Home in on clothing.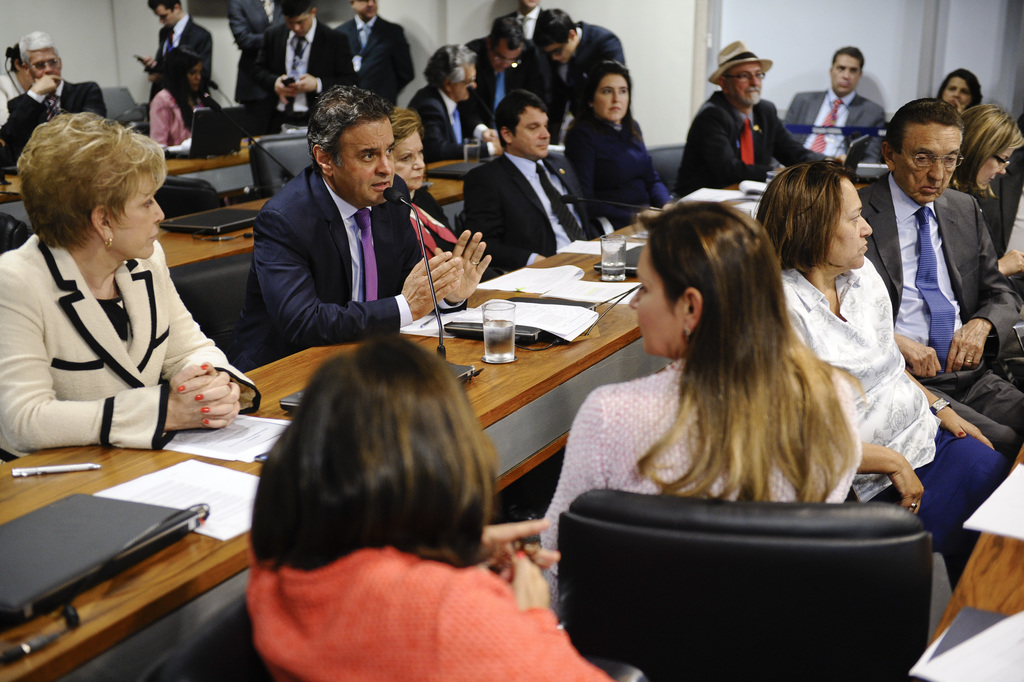
Homed in at Rect(335, 13, 420, 111).
